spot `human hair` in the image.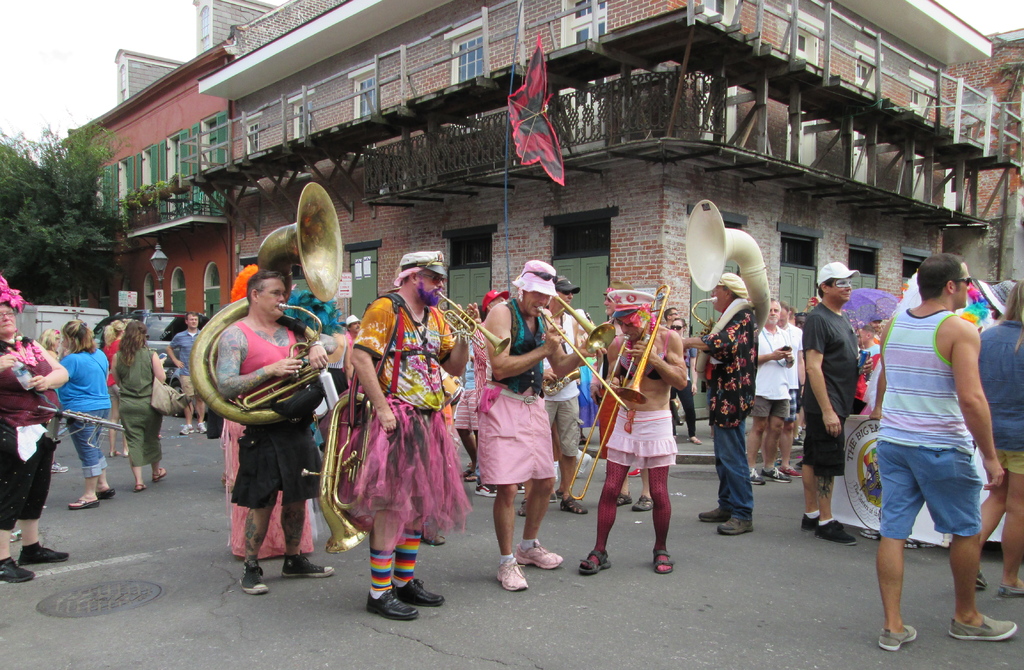
`human hair` found at (x1=345, y1=322, x2=352, y2=333).
